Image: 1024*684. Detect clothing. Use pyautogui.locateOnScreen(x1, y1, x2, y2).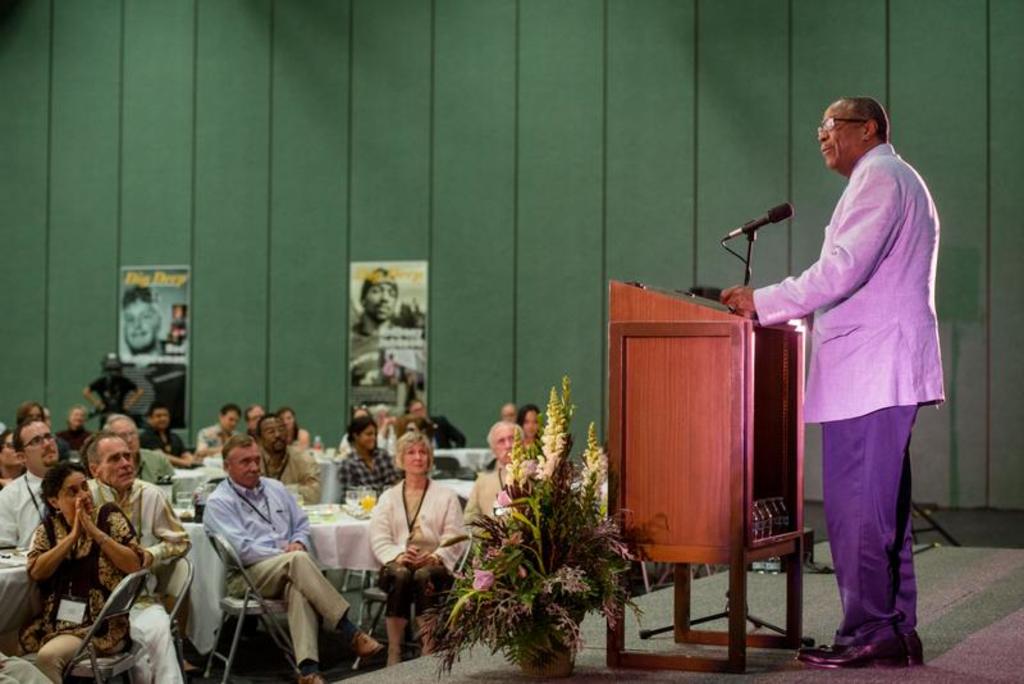
pyautogui.locateOnScreen(374, 562, 439, 617).
